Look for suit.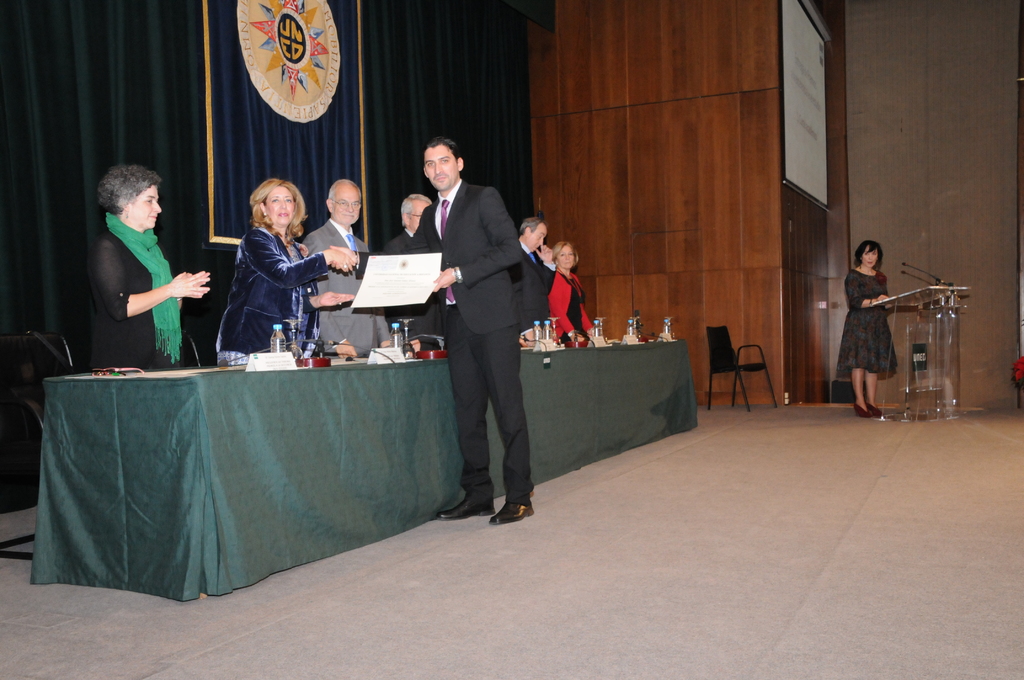
Found: 415,136,548,535.
